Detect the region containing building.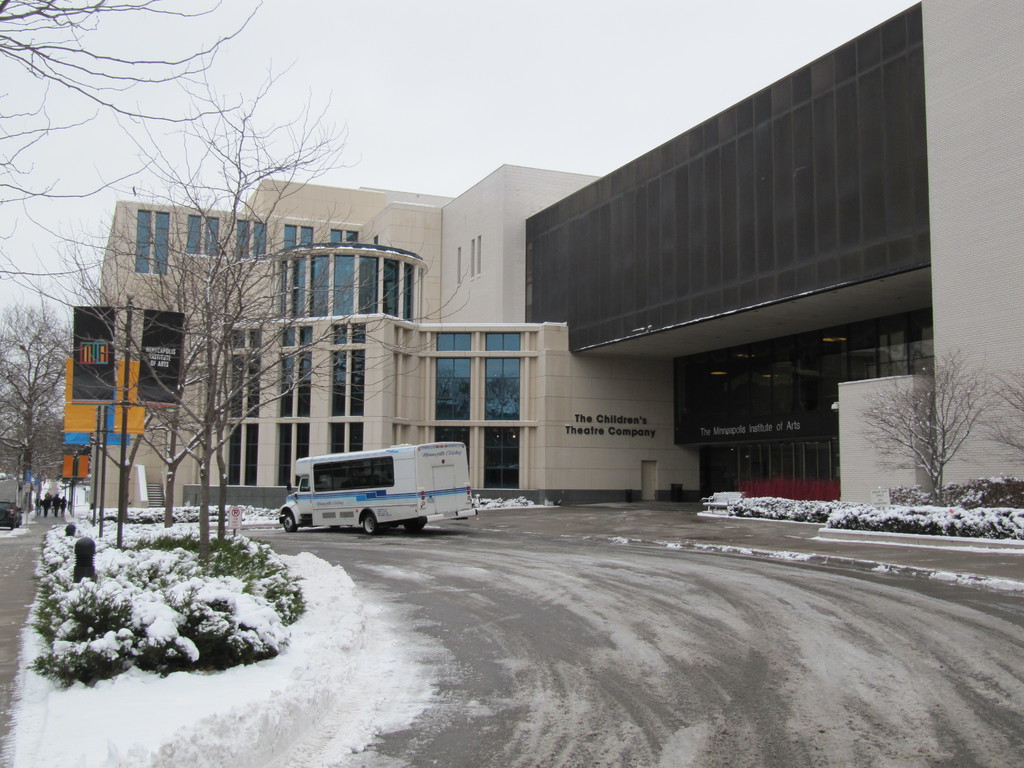
box(64, 163, 711, 494).
